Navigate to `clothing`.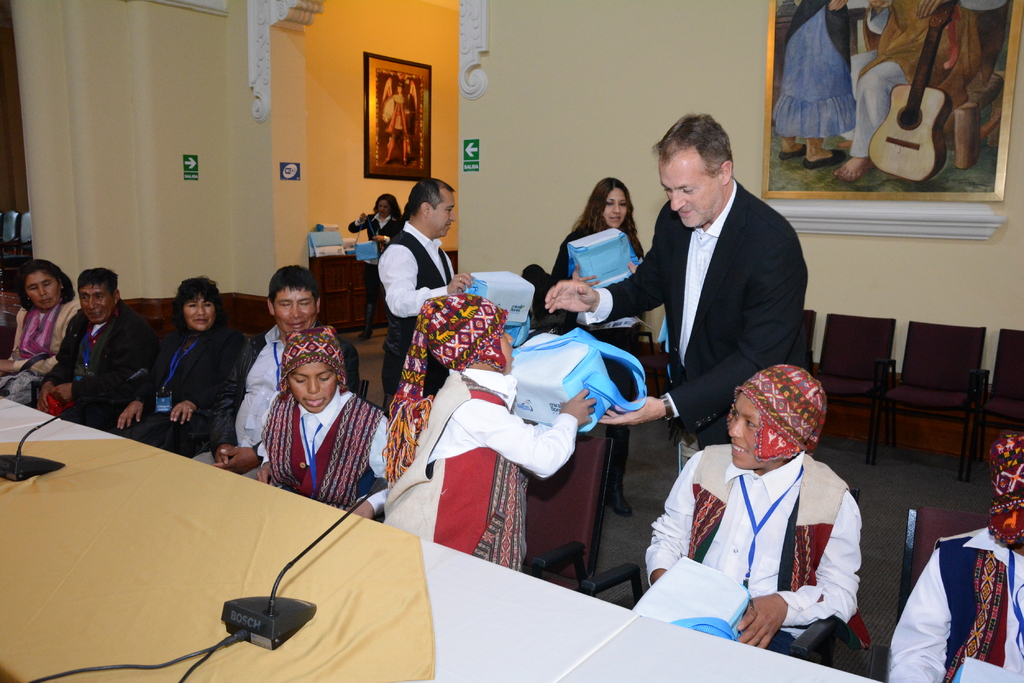
Navigation target: 213/321/343/488.
